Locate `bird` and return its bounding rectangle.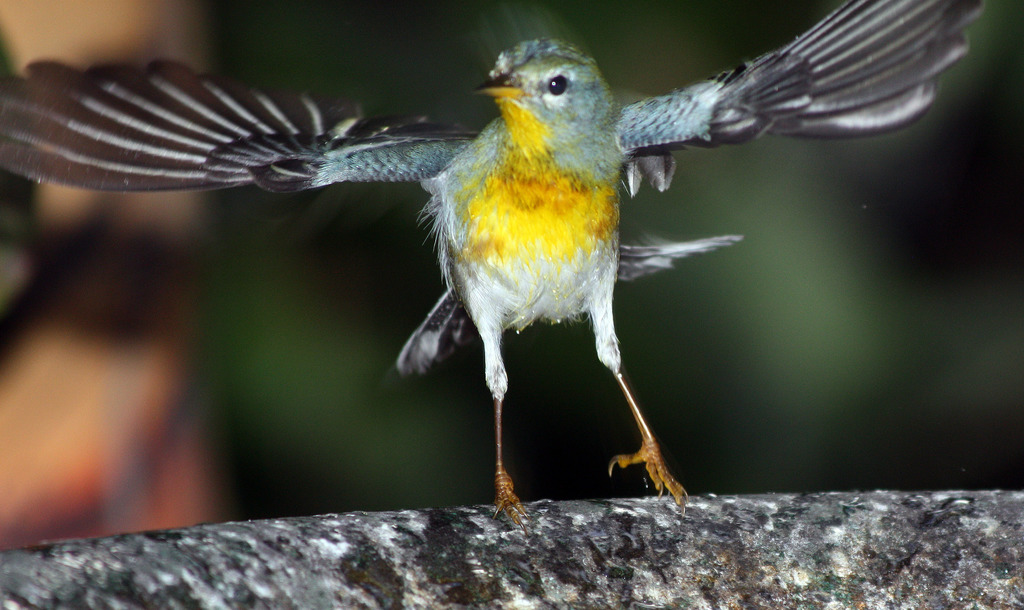
[left=100, top=33, right=754, bottom=502].
